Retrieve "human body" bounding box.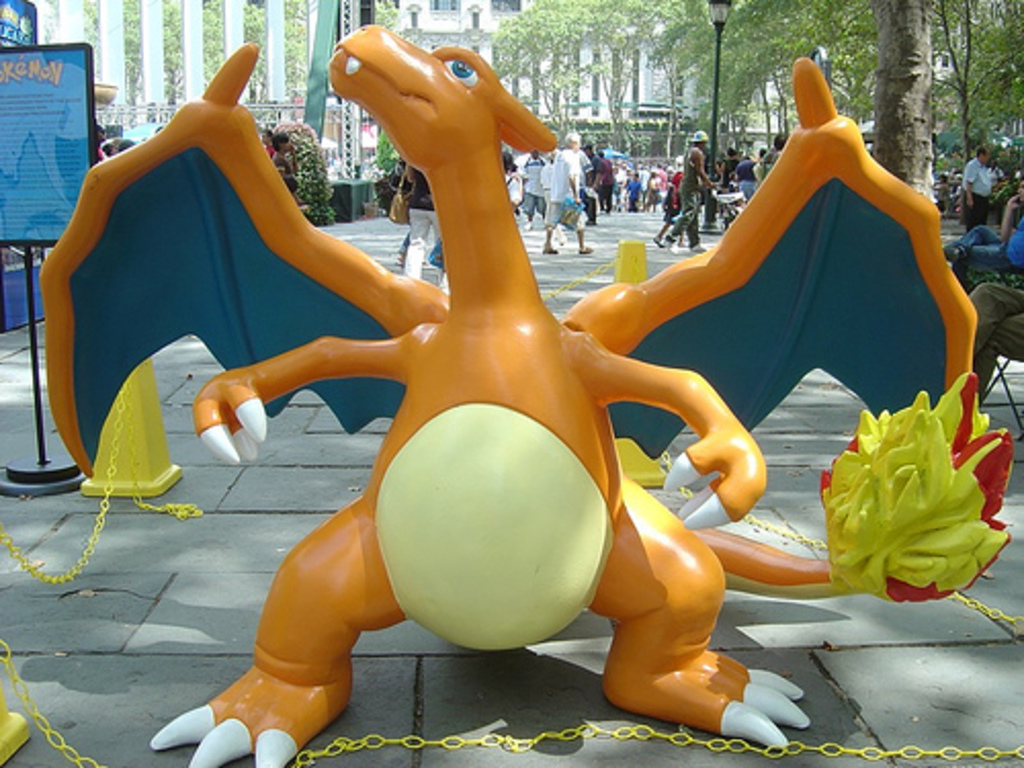
Bounding box: box(541, 129, 594, 256).
